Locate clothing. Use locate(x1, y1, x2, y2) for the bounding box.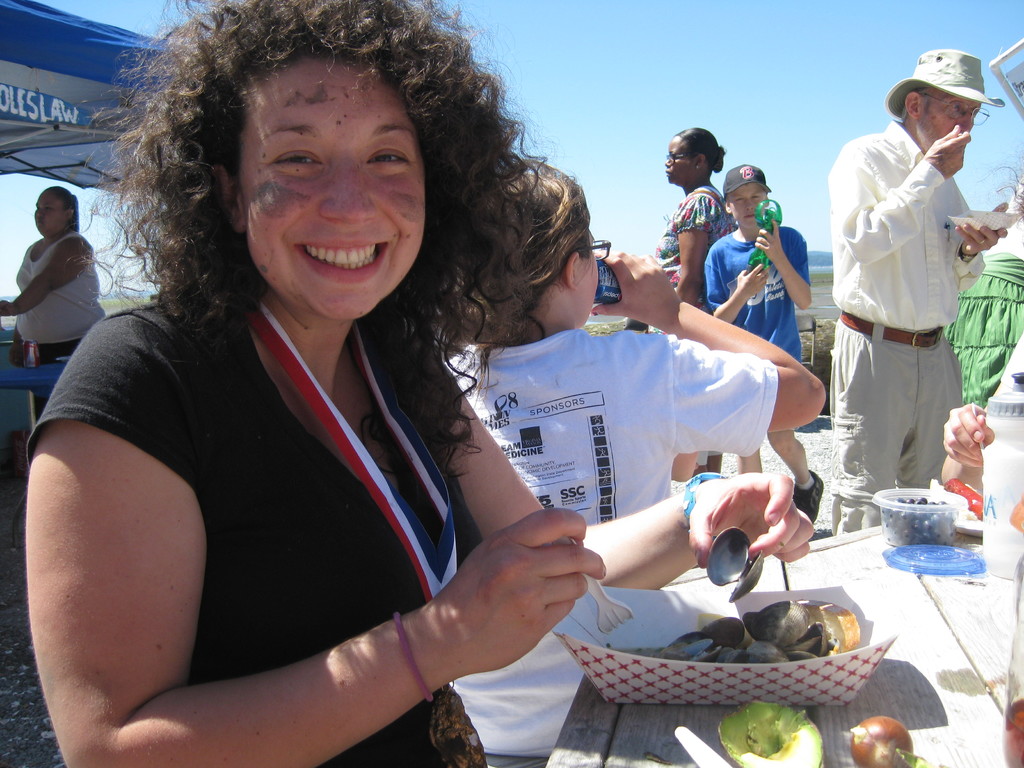
locate(823, 102, 988, 494).
